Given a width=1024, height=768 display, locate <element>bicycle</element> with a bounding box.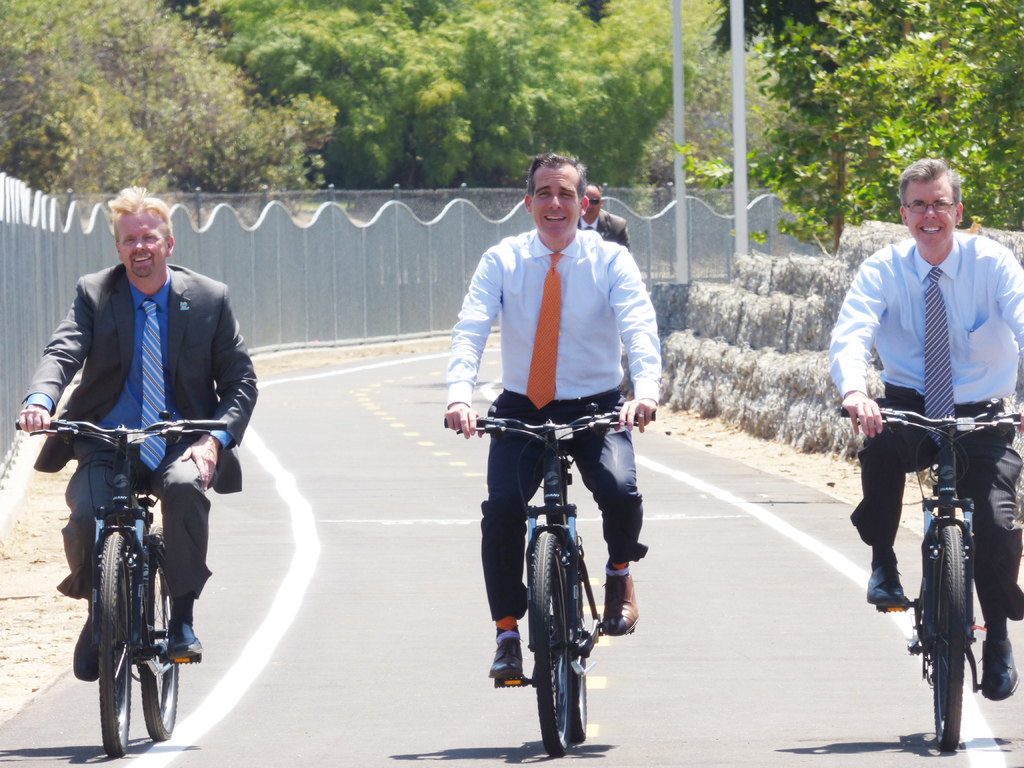
Located: [12,422,230,759].
